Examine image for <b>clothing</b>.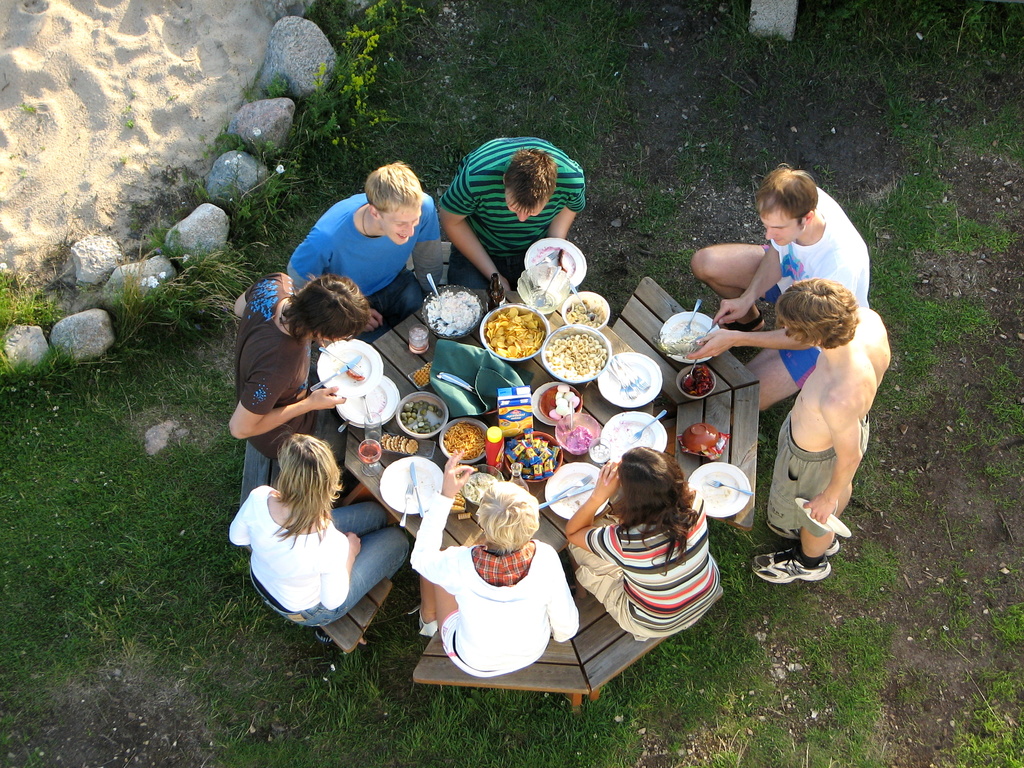
Examination result: <bbox>767, 412, 869, 542</bbox>.
